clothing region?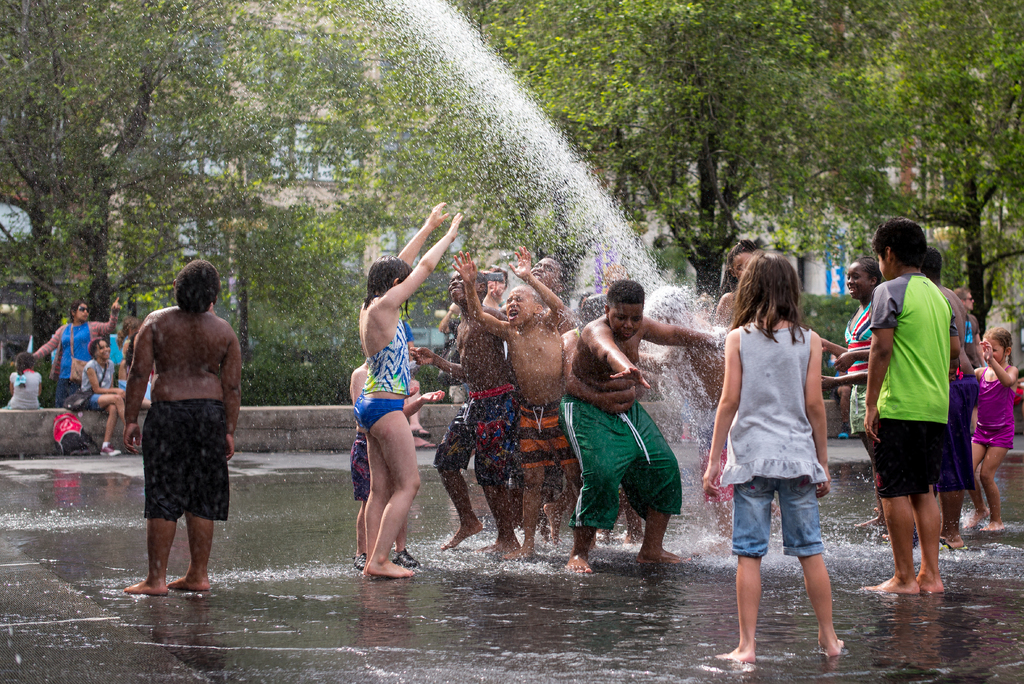
detection(870, 253, 987, 569)
